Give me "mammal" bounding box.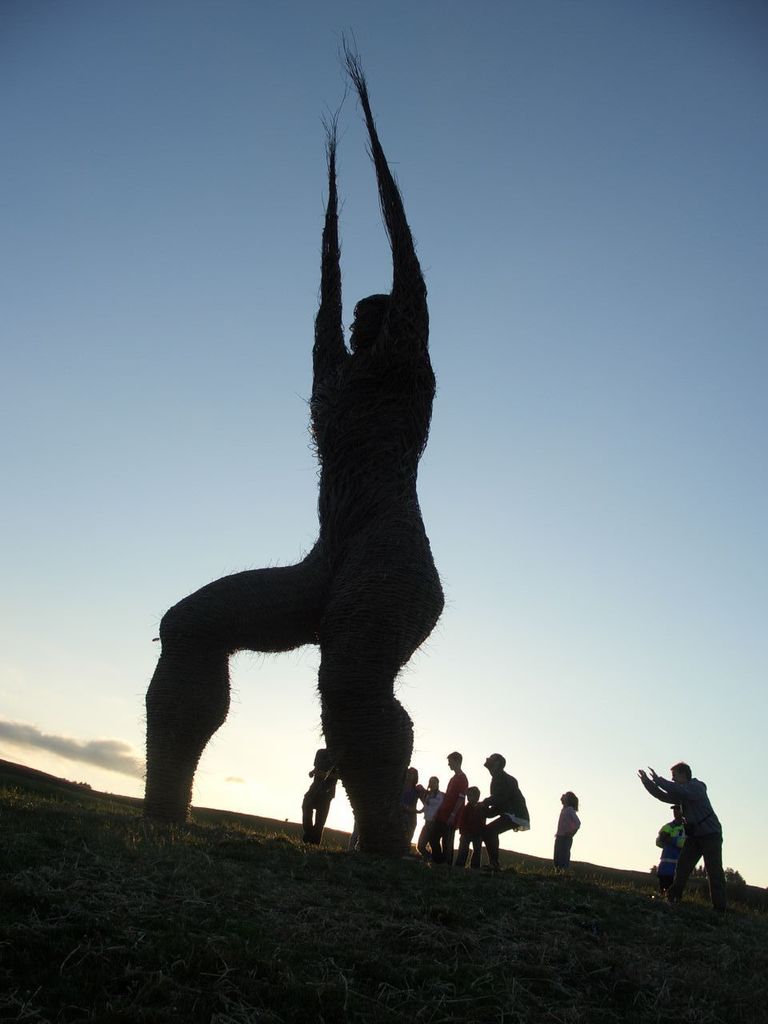
{"x1": 125, "y1": 182, "x2": 461, "y2": 874}.
